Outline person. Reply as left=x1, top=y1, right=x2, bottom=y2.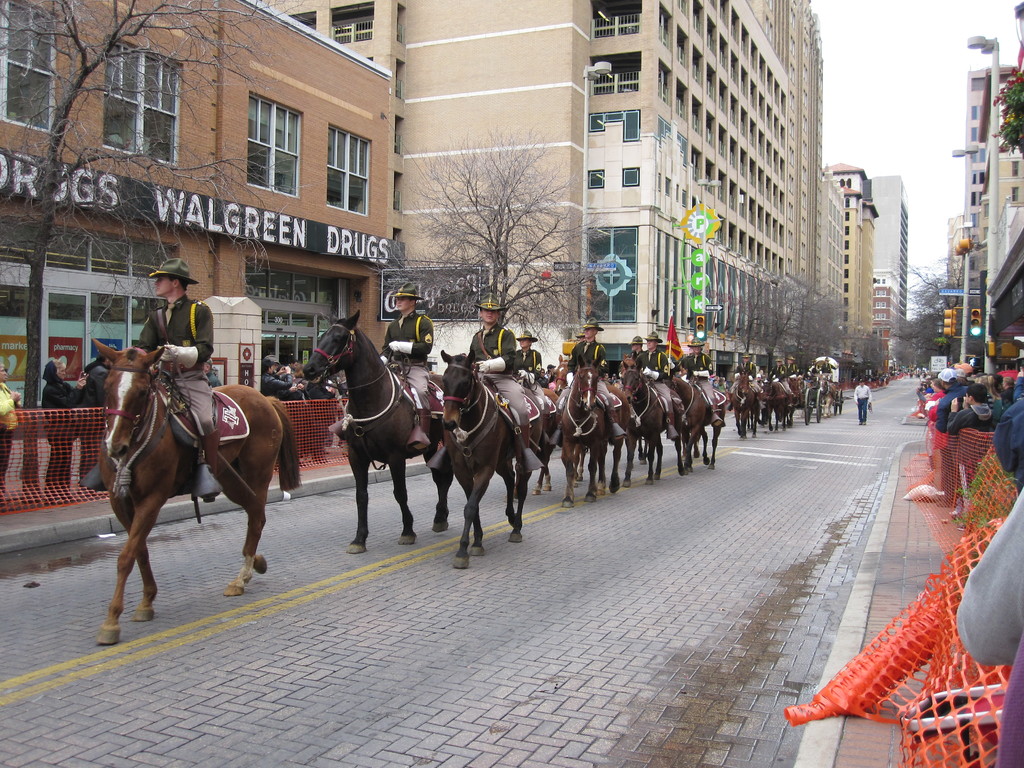
left=732, top=352, right=766, bottom=418.
